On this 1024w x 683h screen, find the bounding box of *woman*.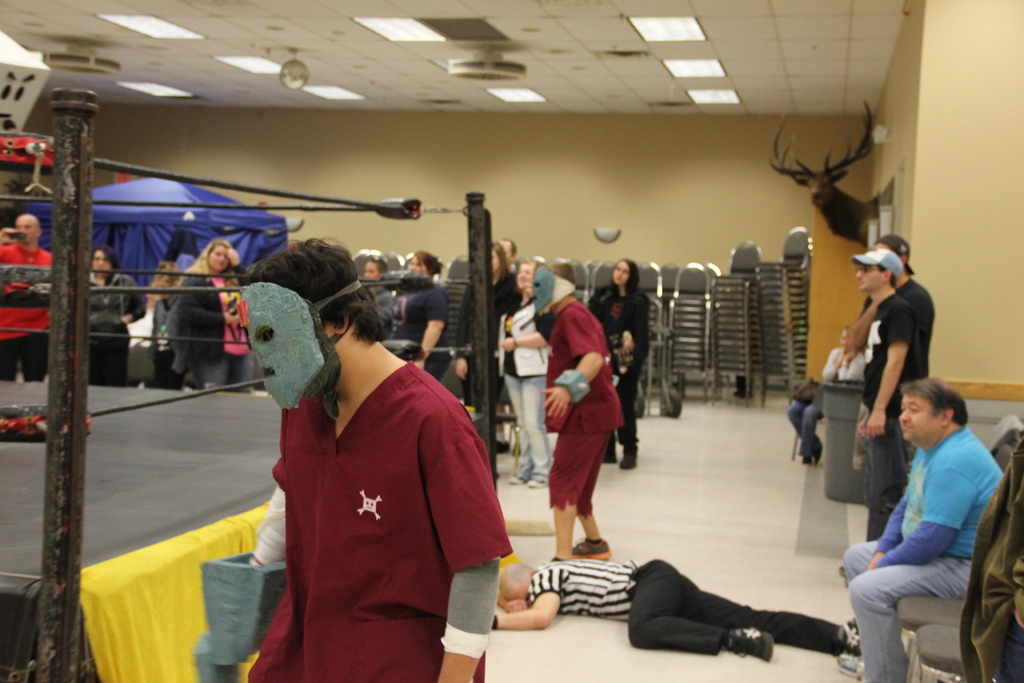
Bounding box: (left=165, top=231, right=263, bottom=394).
